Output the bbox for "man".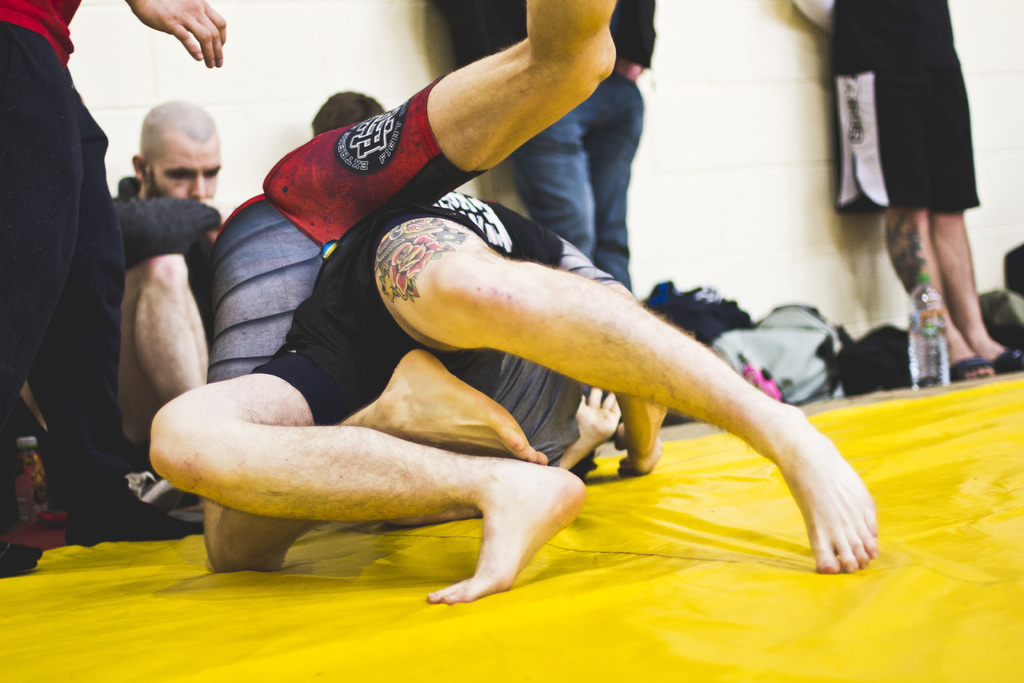
detection(49, 103, 247, 525).
